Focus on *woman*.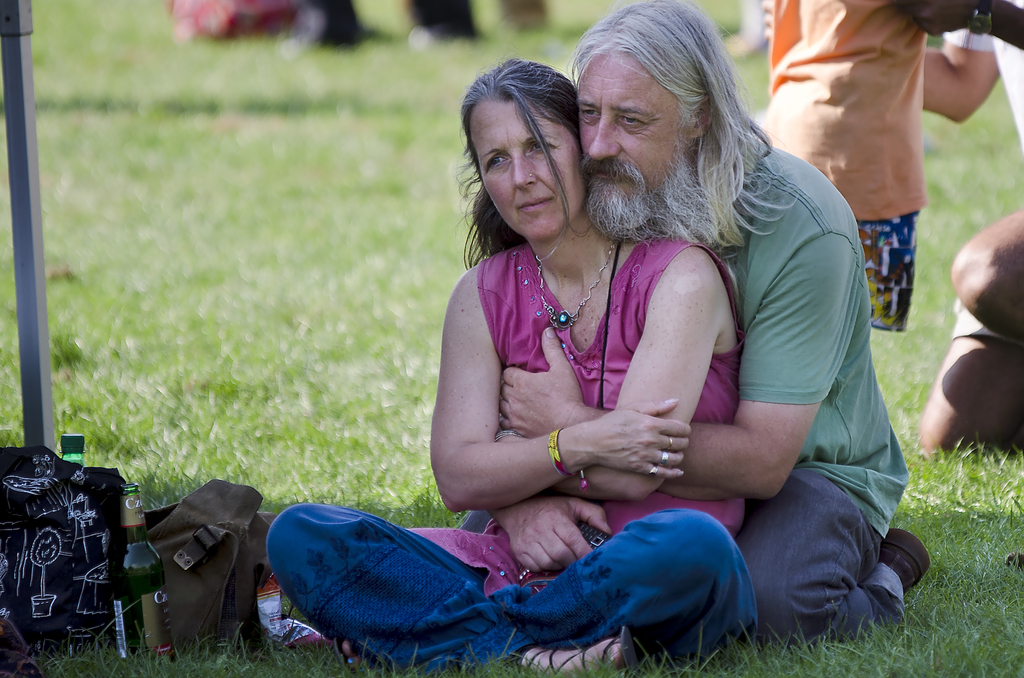
Focused at left=264, top=52, right=760, bottom=673.
